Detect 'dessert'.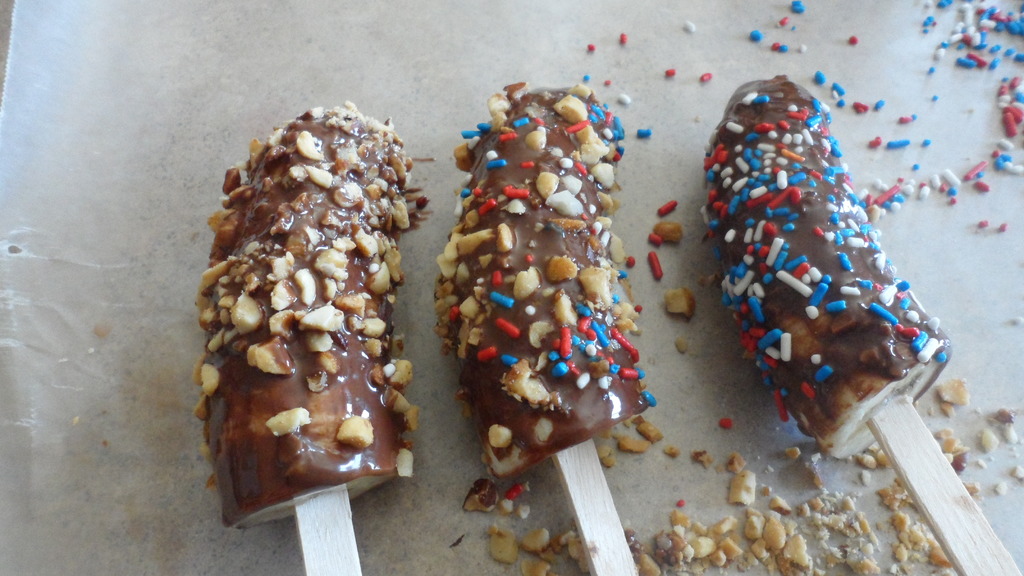
Detected at box(186, 113, 419, 515).
